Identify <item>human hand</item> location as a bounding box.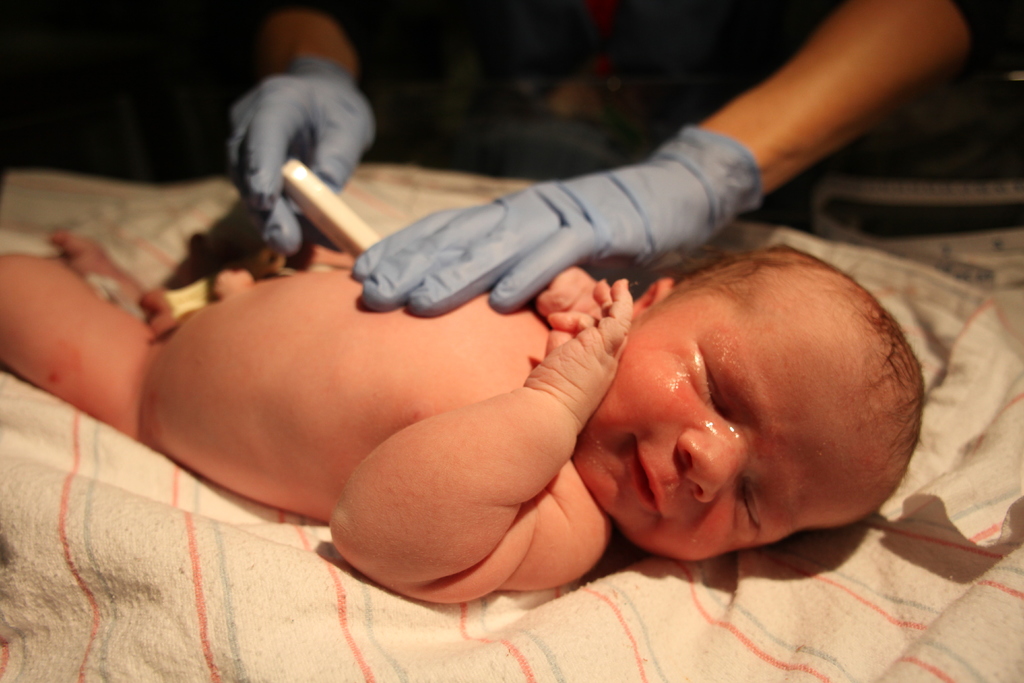
(left=531, top=265, right=605, bottom=320).
